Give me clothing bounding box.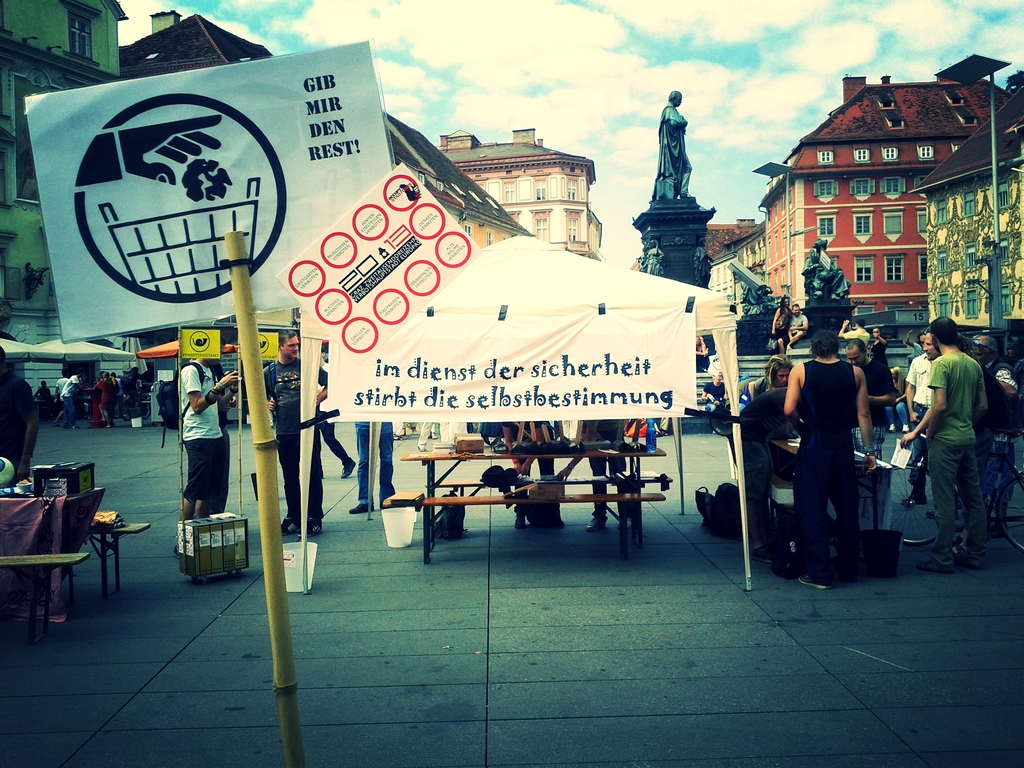
742,395,795,549.
